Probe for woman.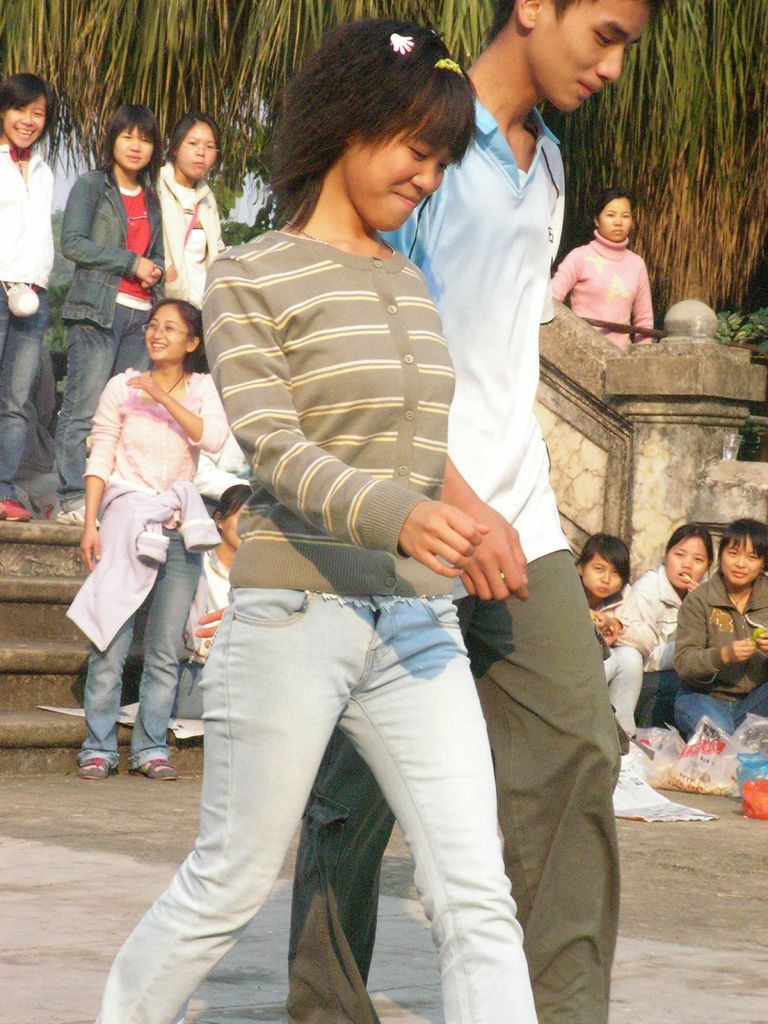
Probe result: x1=50 y1=100 x2=171 y2=517.
